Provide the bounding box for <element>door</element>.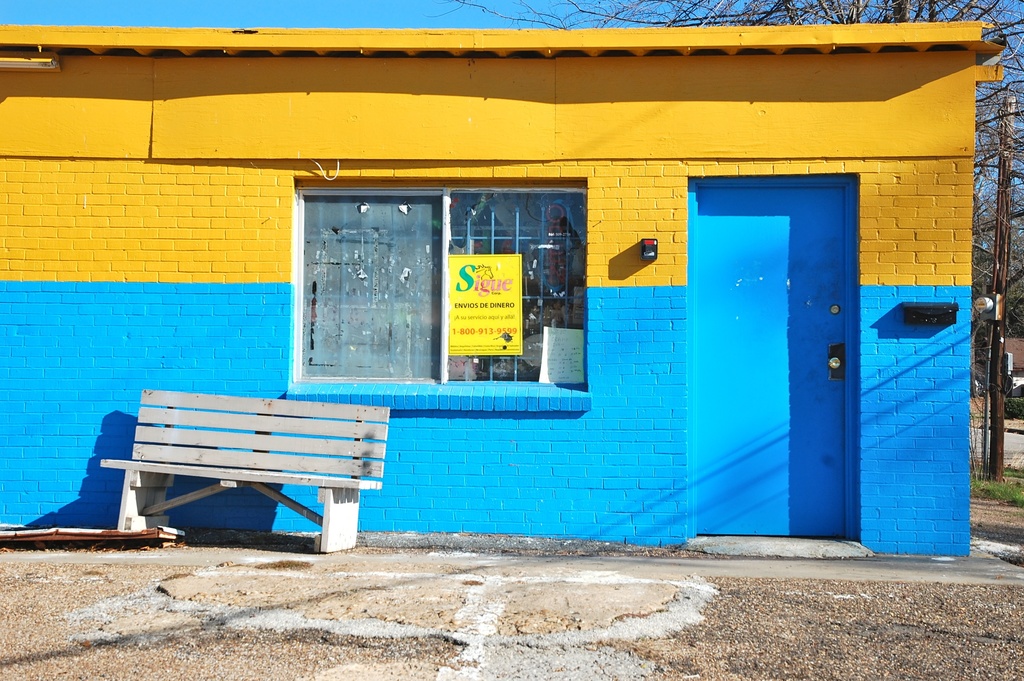
<bbox>699, 155, 847, 543</bbox>.
